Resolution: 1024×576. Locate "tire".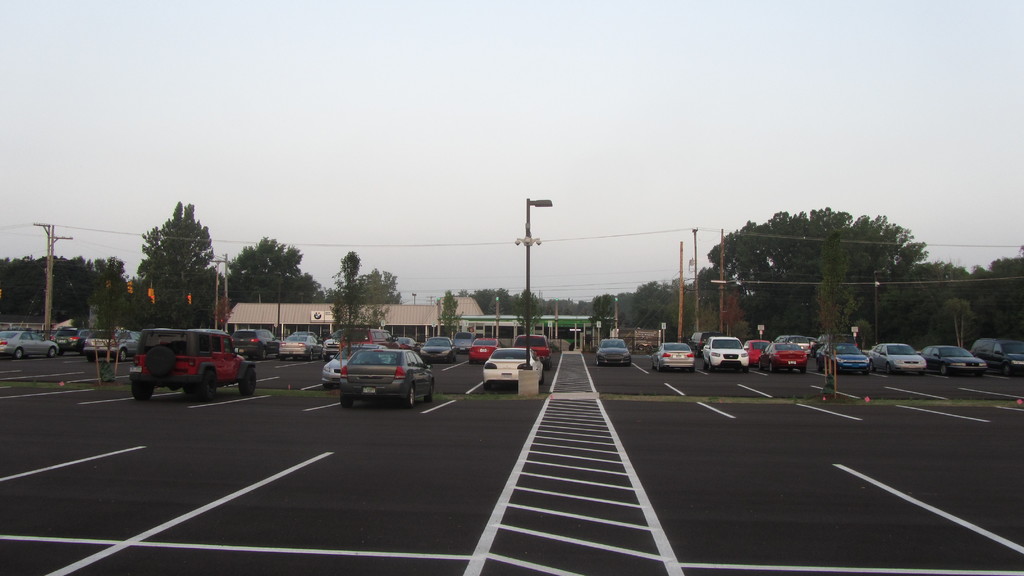
pyautogui.locateOnScreen(700, 355, 706, 370).
